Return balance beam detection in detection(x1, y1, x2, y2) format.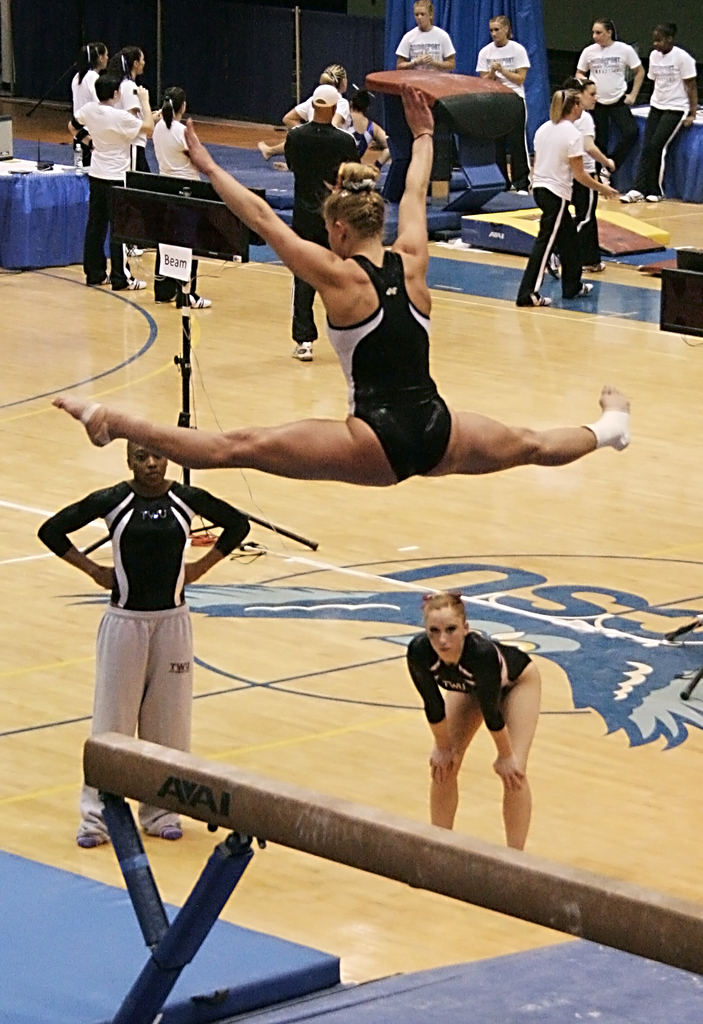
detection(82, 729, 702, 979).
